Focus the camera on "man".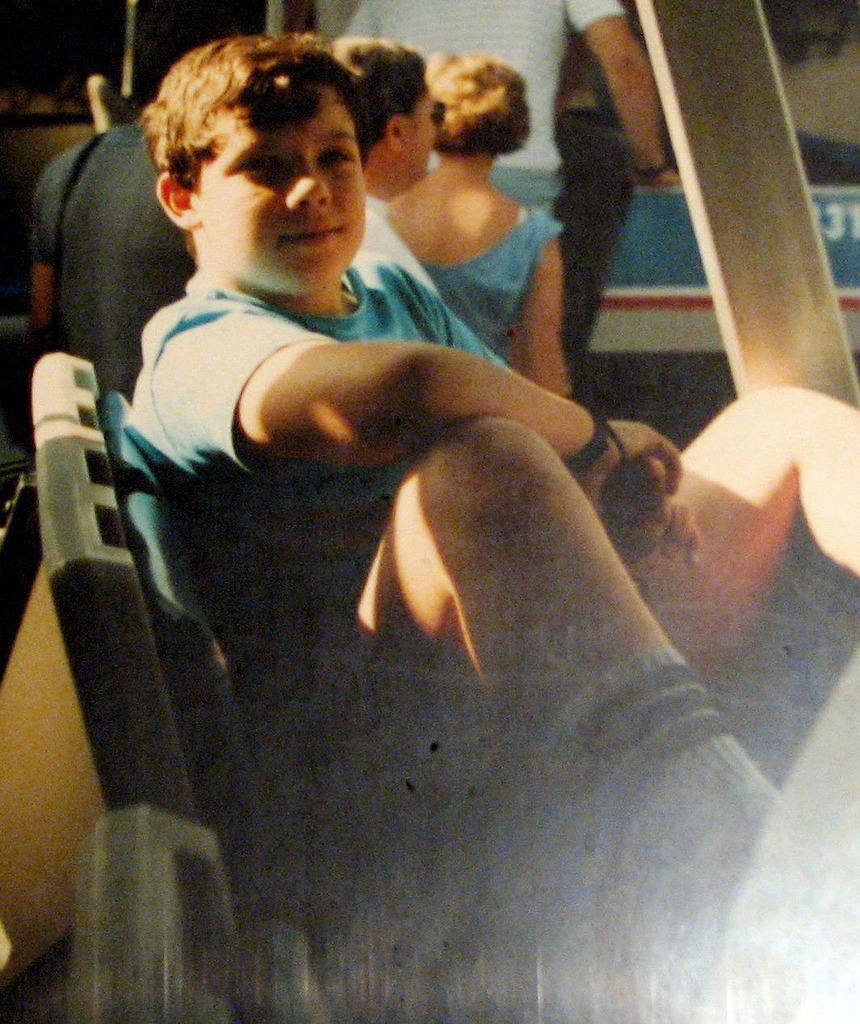
Focus region: <bbox>109, 40, 849, 1023</bbox>.
